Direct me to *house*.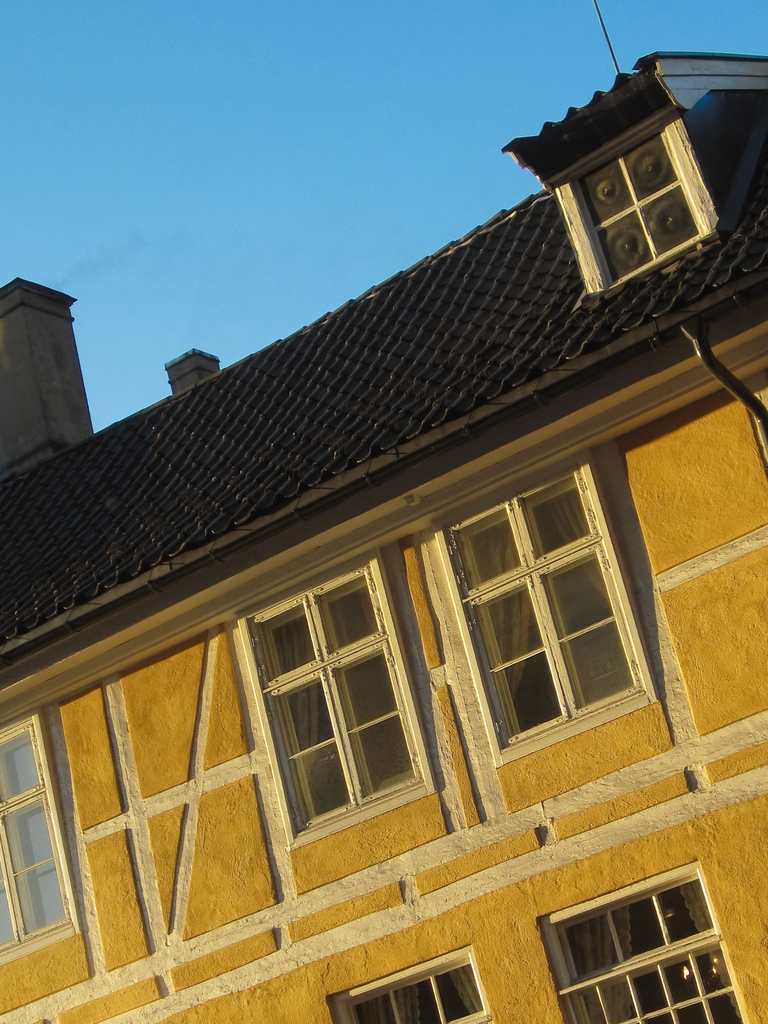
Direction: {"left": 0, "top": 52, "right": 767, "bottom": 1023}.
